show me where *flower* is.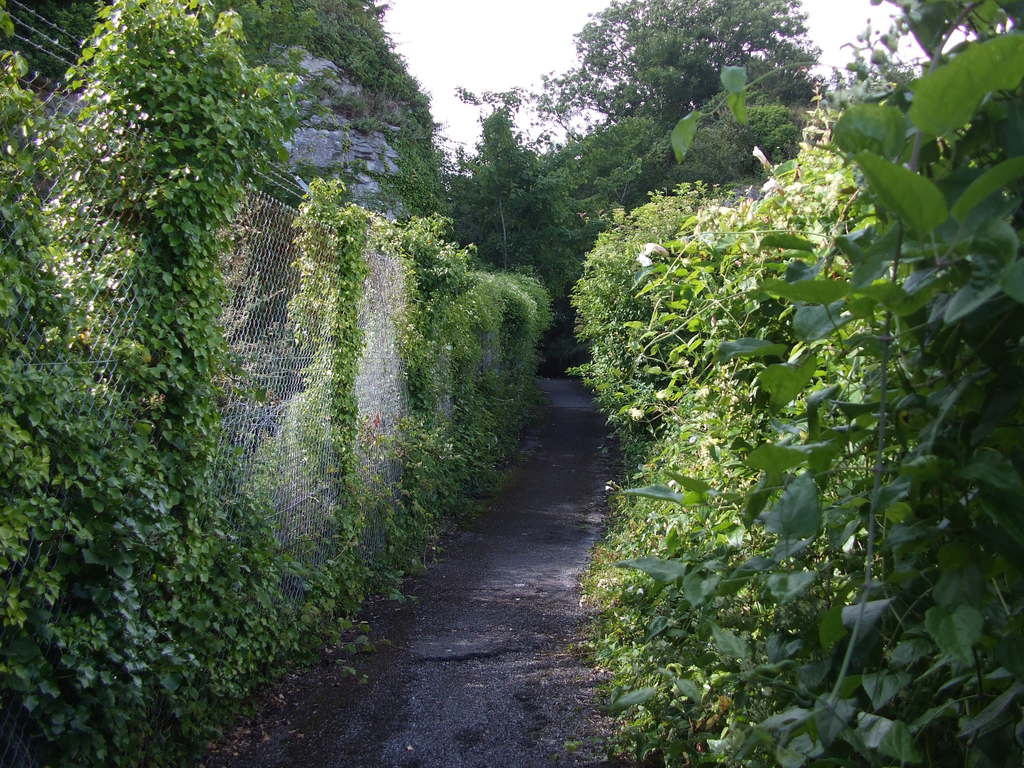
*flower* is at {"left": 639, "top": 243, "right": 669, "bottom": 270}.
